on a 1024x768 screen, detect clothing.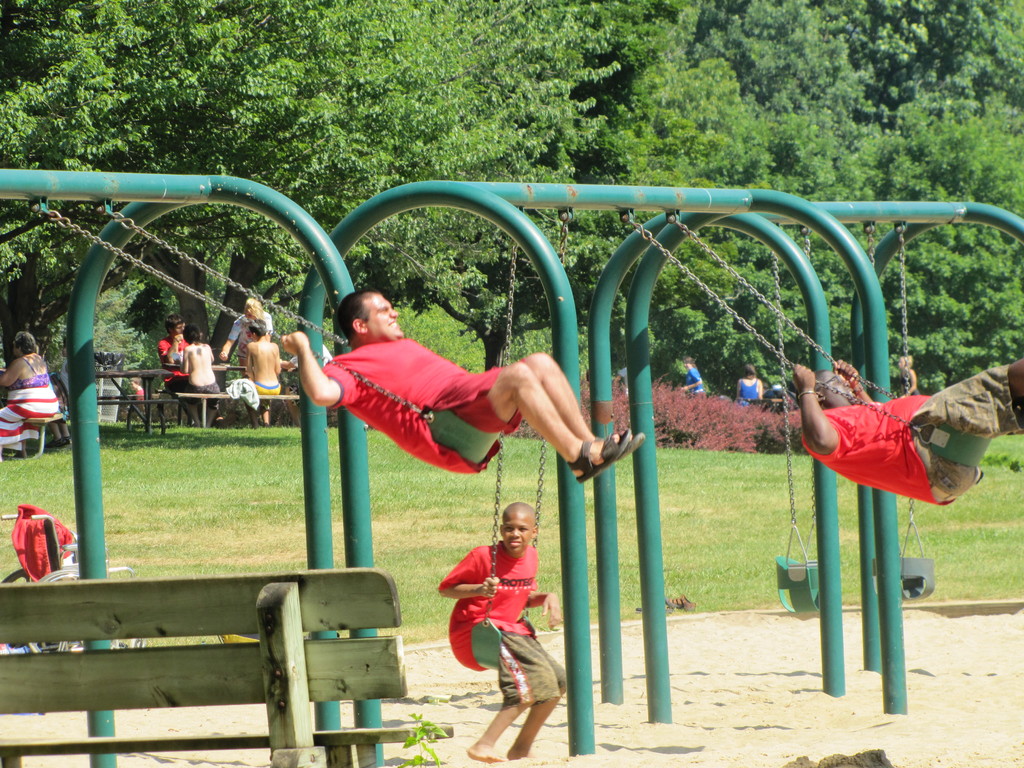
bbox(227, 375, 260, 410).
